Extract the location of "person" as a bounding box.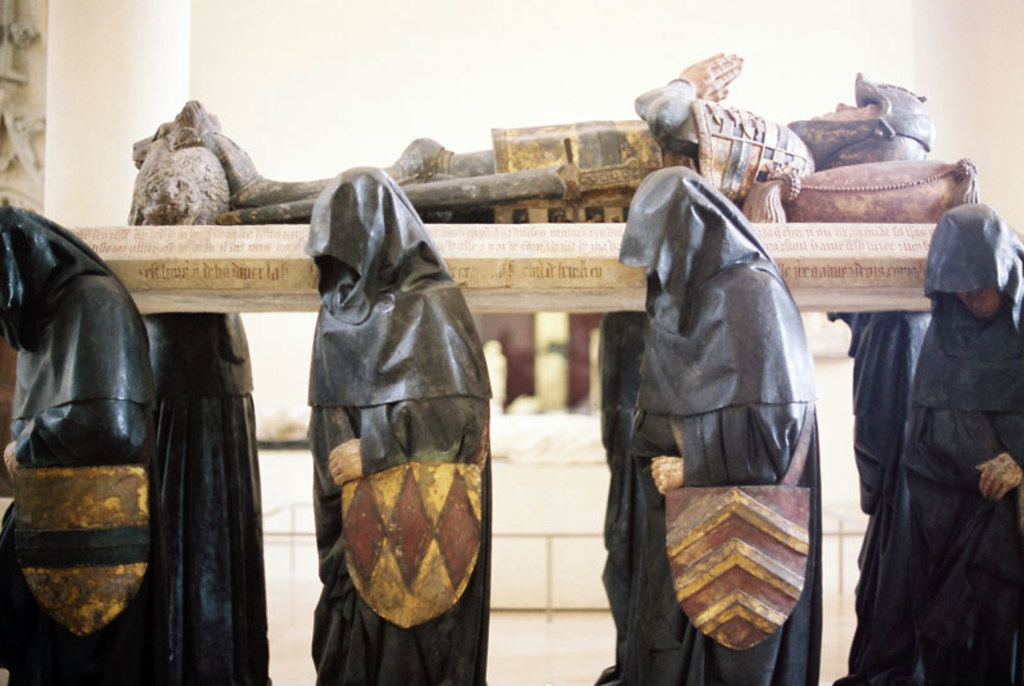
pyautogui.locateOnScreen(311, 166, 493, 685).
